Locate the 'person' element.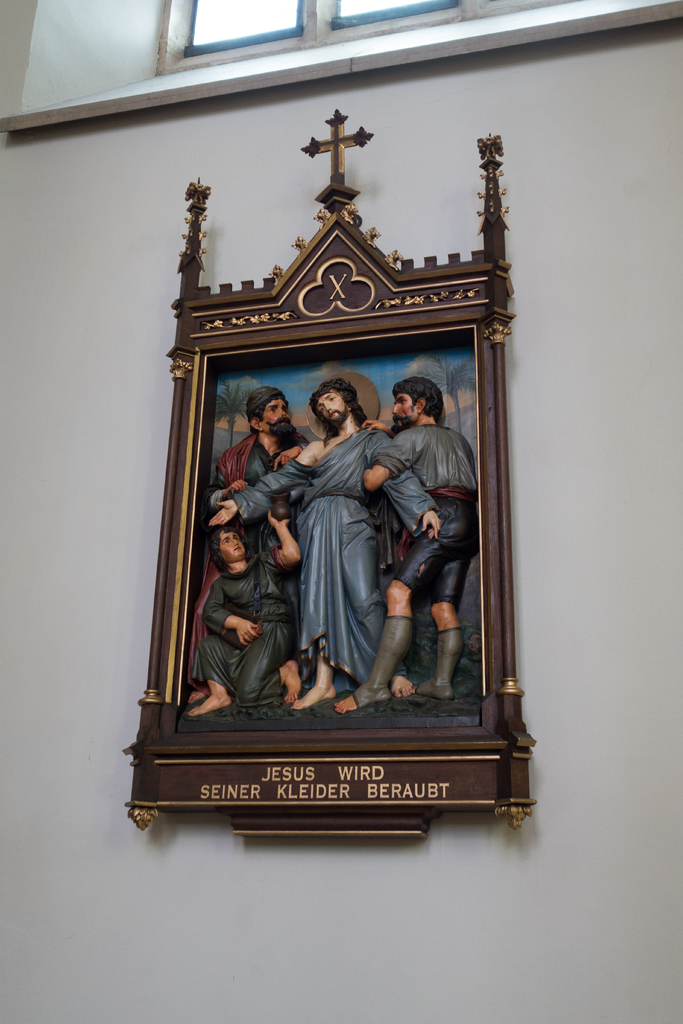
Element bbox: <box>215,385,311,644</box>.
